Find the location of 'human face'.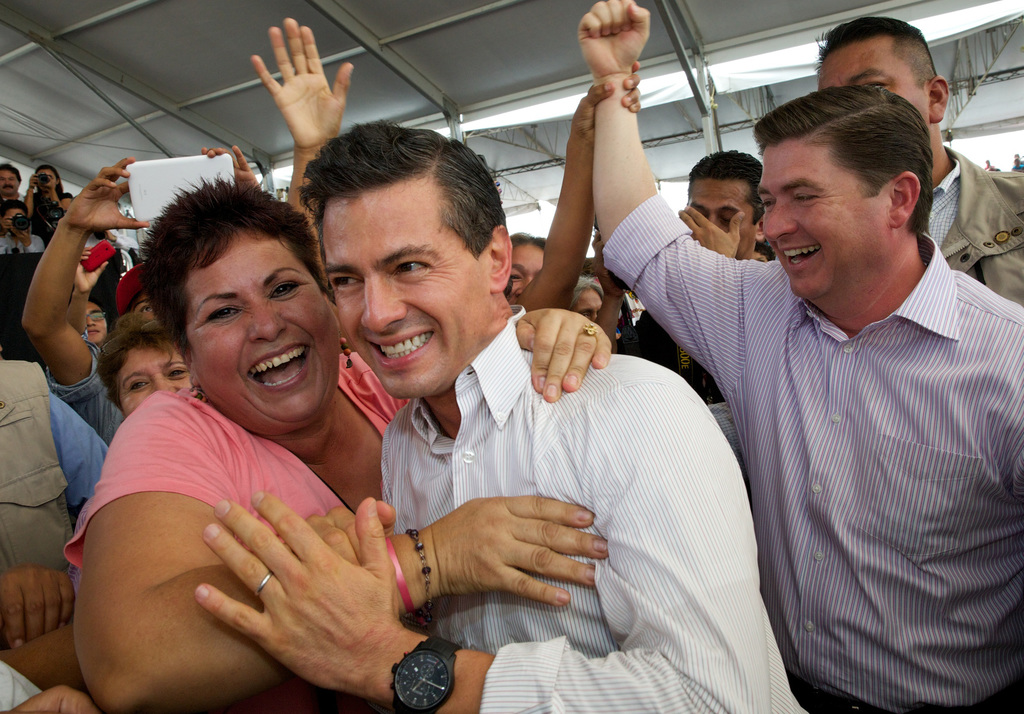
Location: BBox(317, 173, 489, 403).
